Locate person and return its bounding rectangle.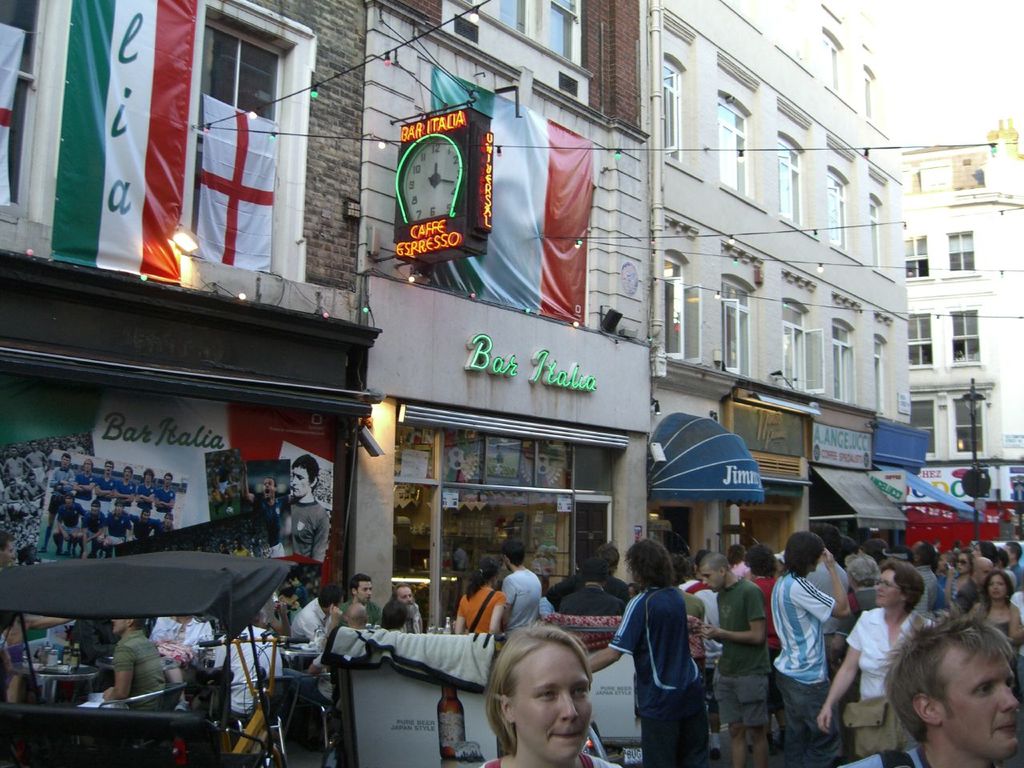
region(585, 537, 711, 767).
